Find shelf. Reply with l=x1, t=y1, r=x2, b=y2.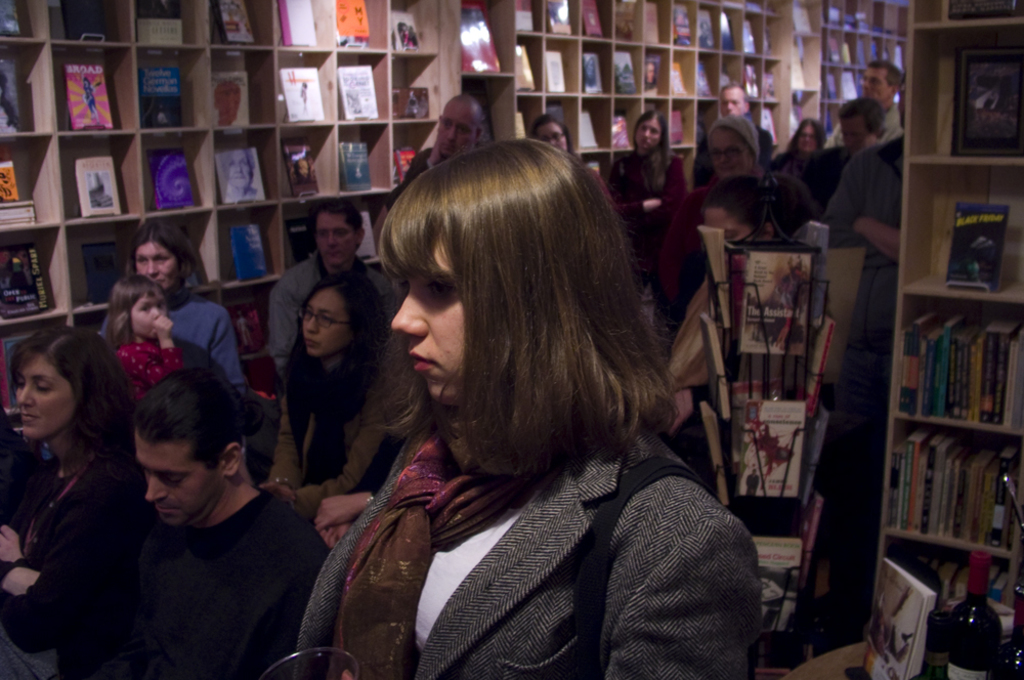
l=0, t=0, r=89, b=487.
